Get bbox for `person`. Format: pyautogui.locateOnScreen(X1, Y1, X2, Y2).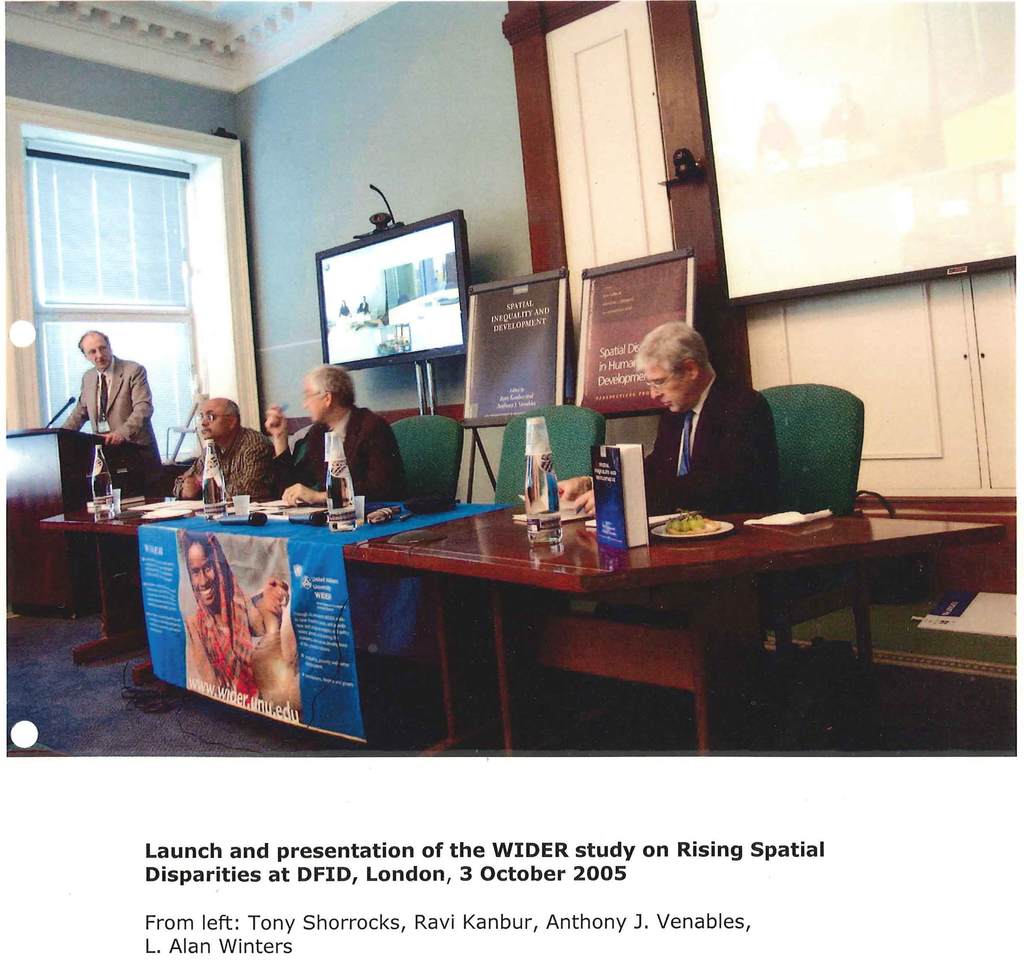
pyautogui.locateOnScreen(171, 528, 263, 709).
